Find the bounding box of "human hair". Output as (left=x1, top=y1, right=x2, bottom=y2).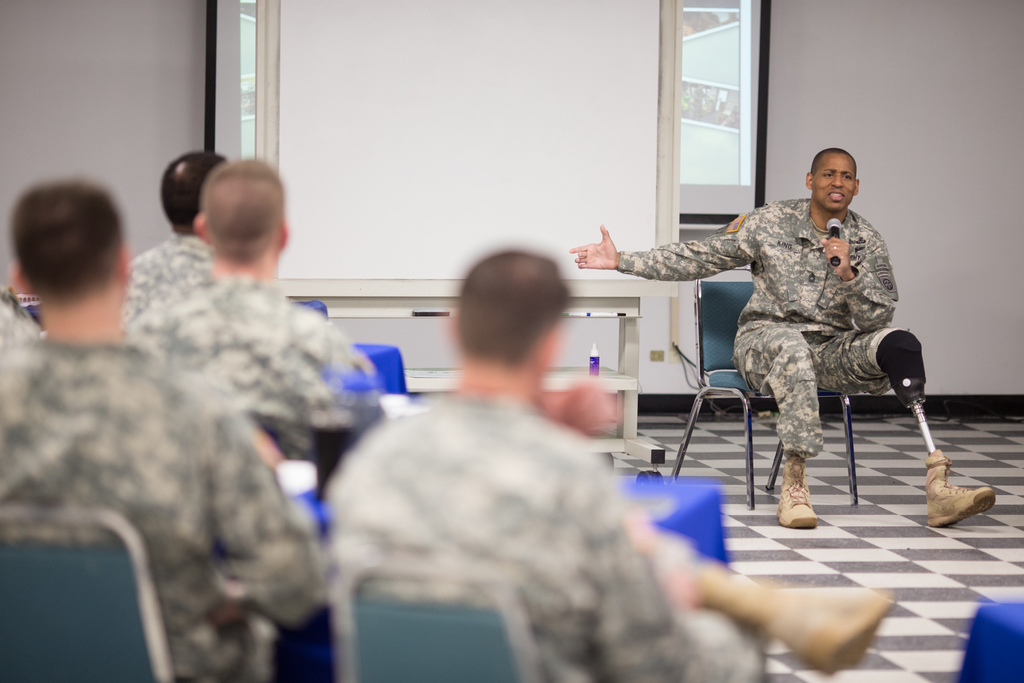
(left=202, top=161, right=285, bottom=265).
